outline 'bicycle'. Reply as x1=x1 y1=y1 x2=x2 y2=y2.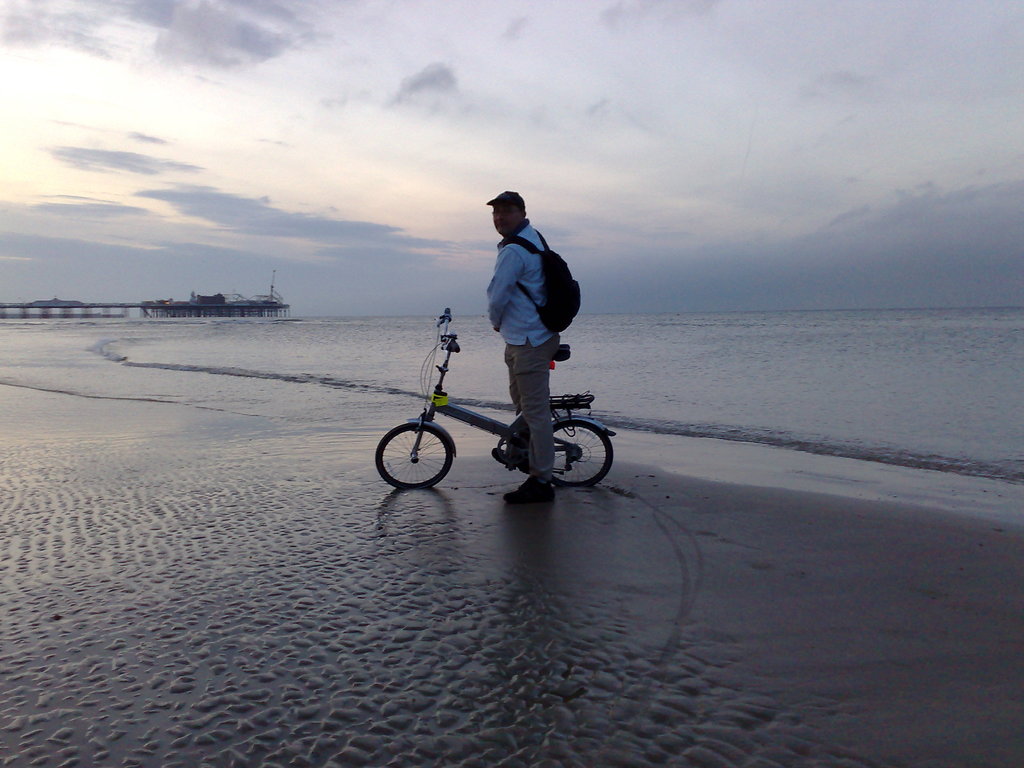
x1=374 y1=308 x2=615 y2=488.
